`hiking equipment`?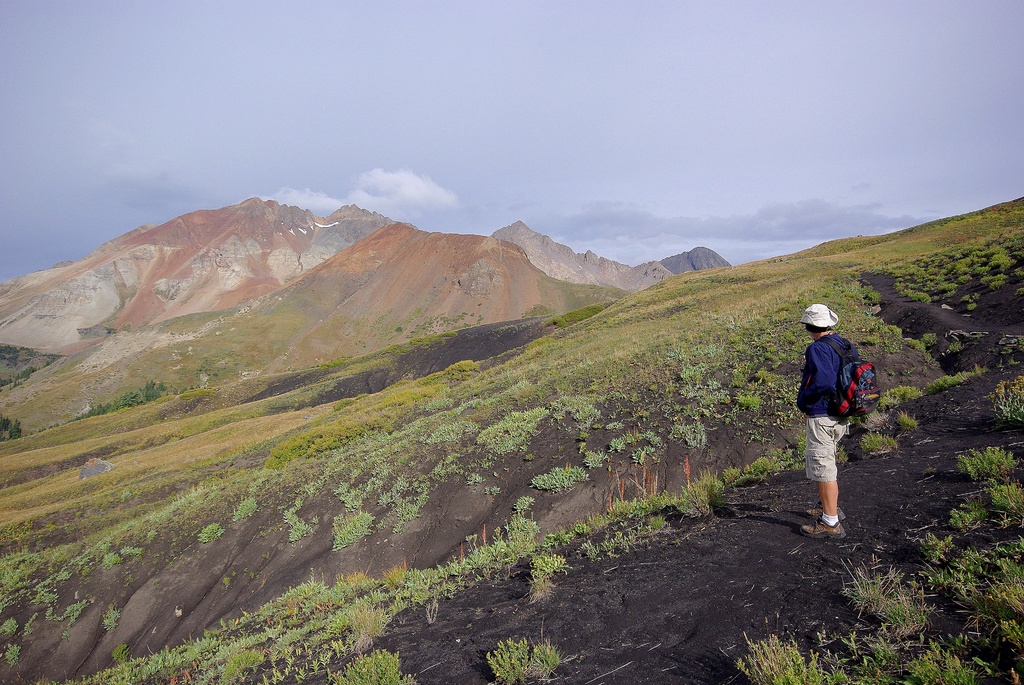
rect(812, 332, 883, 435)
